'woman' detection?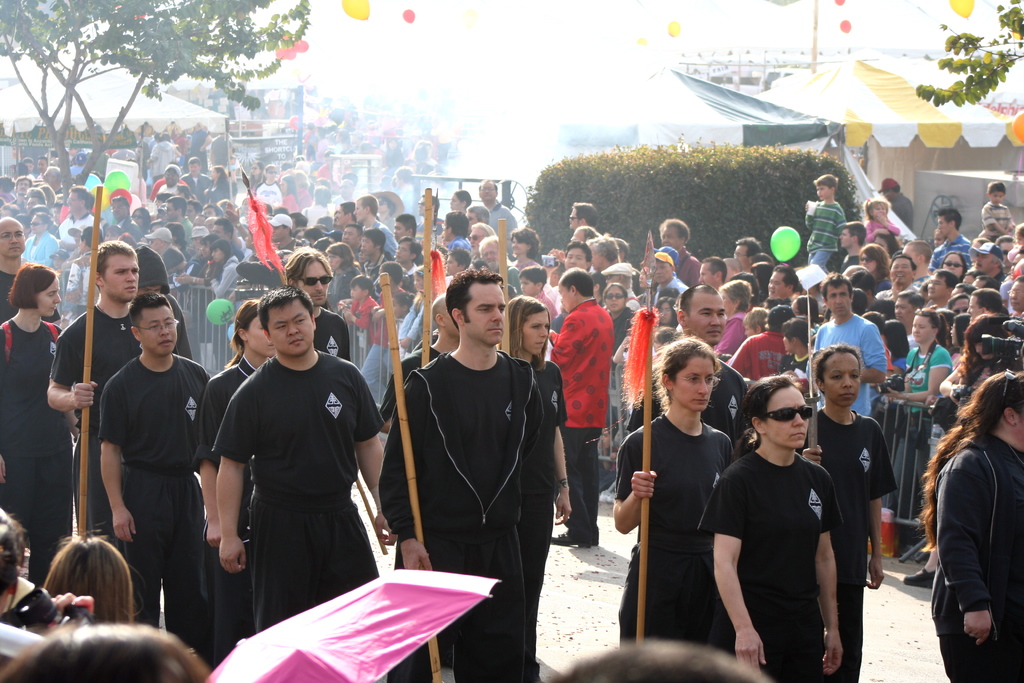
select_region(0, 264, 82, 591)
